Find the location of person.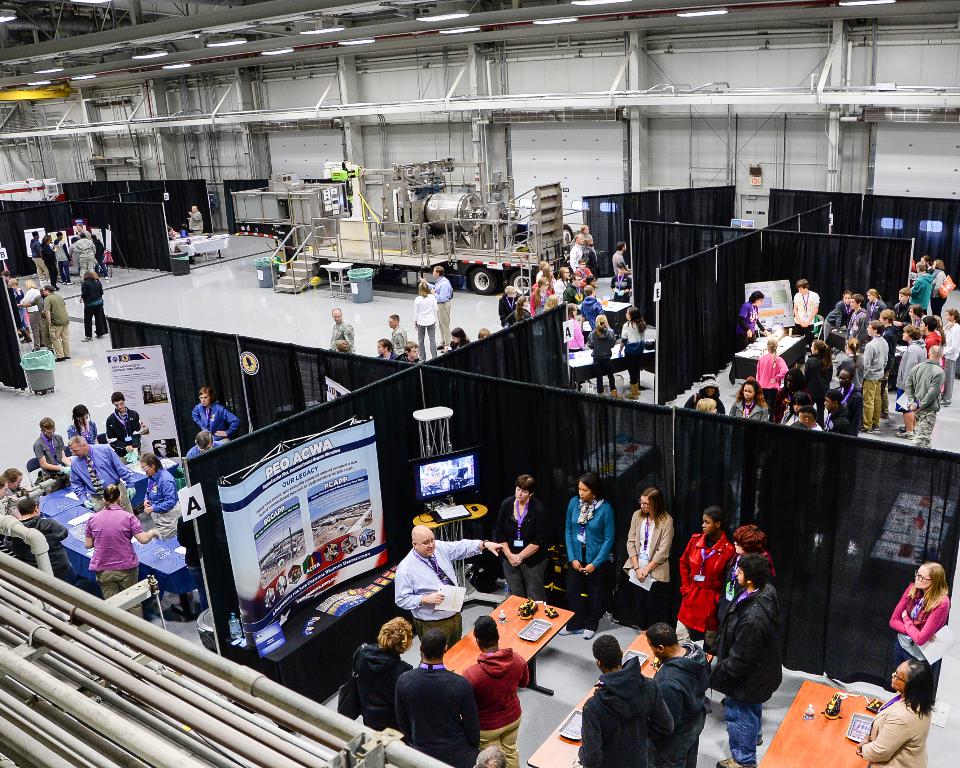
Location: bbox(336, 335, 350, 356).
